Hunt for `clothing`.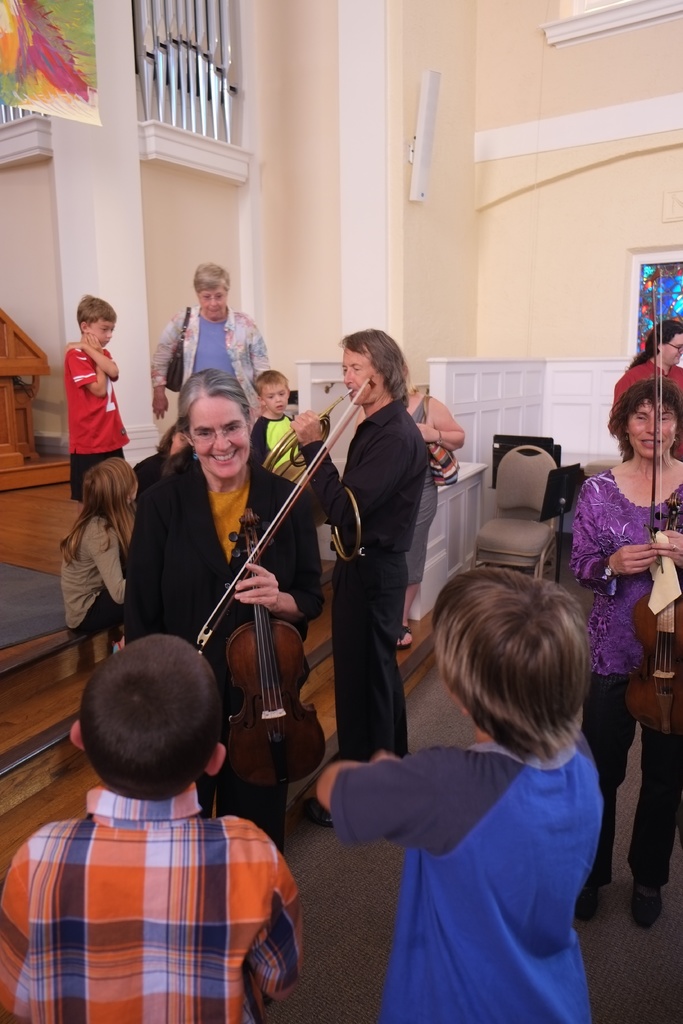
Hunted down at l=297, t=401, r=429, b=760.
